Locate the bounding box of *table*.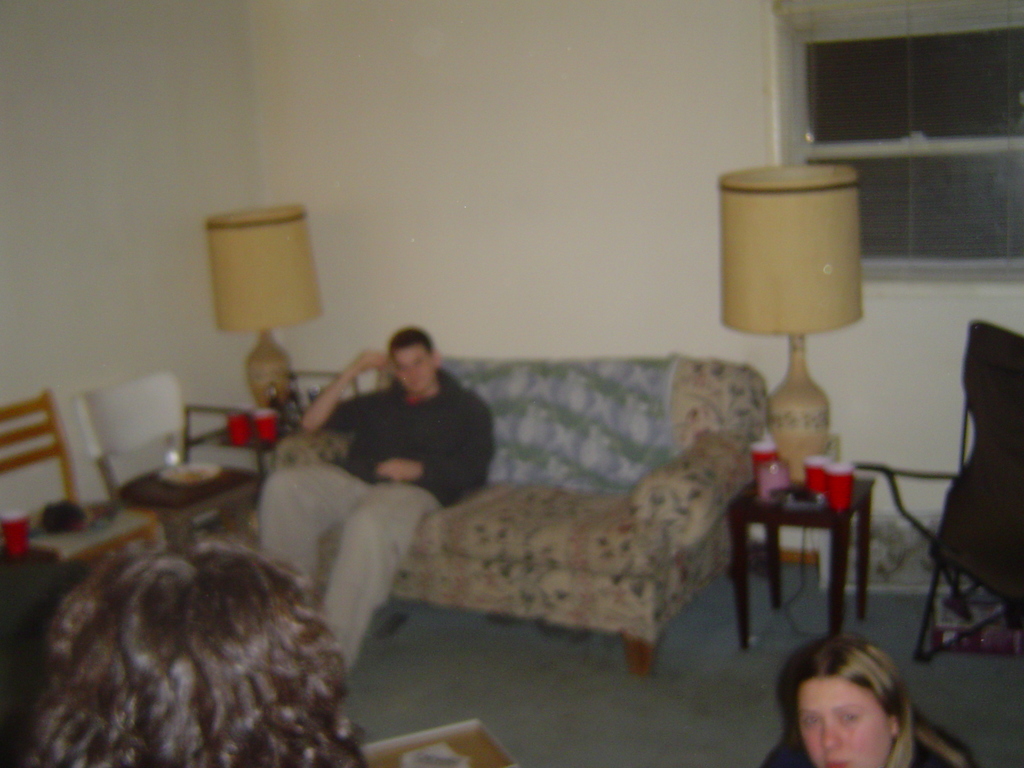
Bounding box: 720 483 885 691.
